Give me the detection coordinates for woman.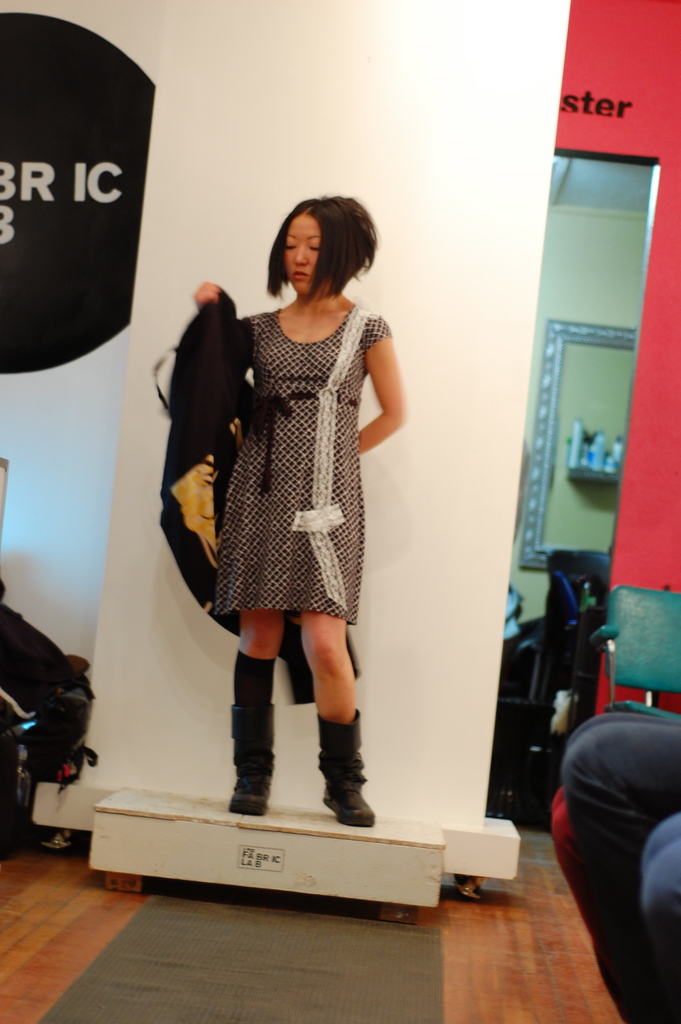
Rect(154, 199, 434, 836).
